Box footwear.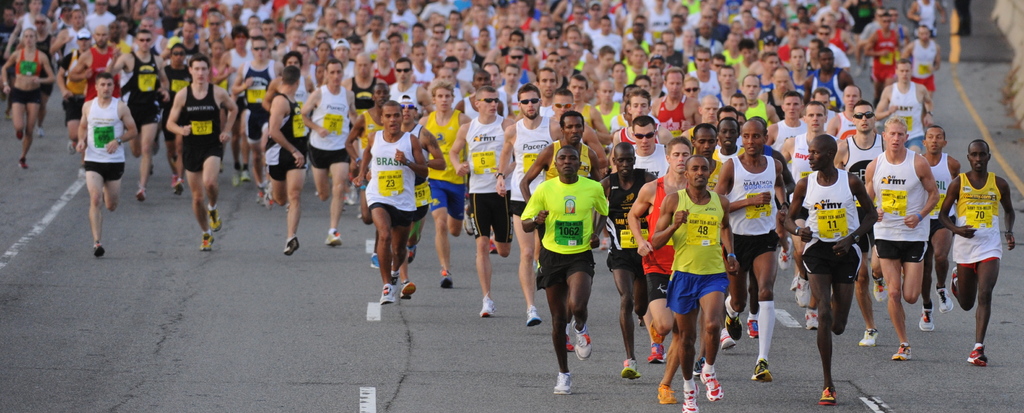
{"left": 150, "top": 163, "right": 155, "bottom": 175}.
